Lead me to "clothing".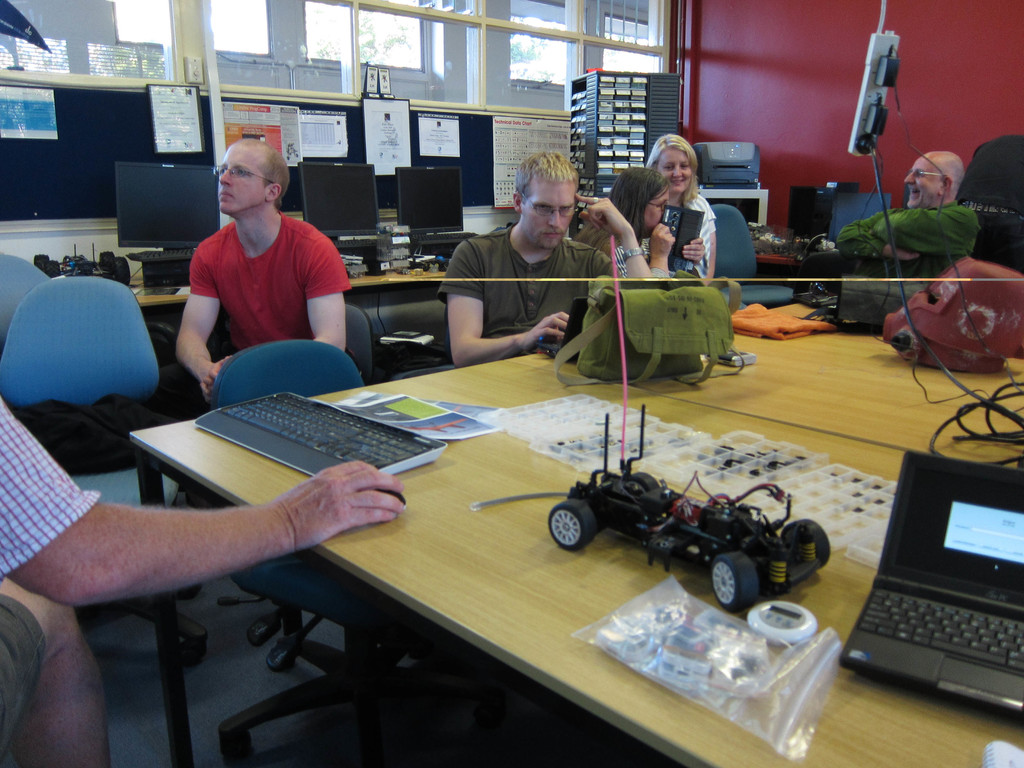
Lead to rect(957, 135, 1023, 278).
